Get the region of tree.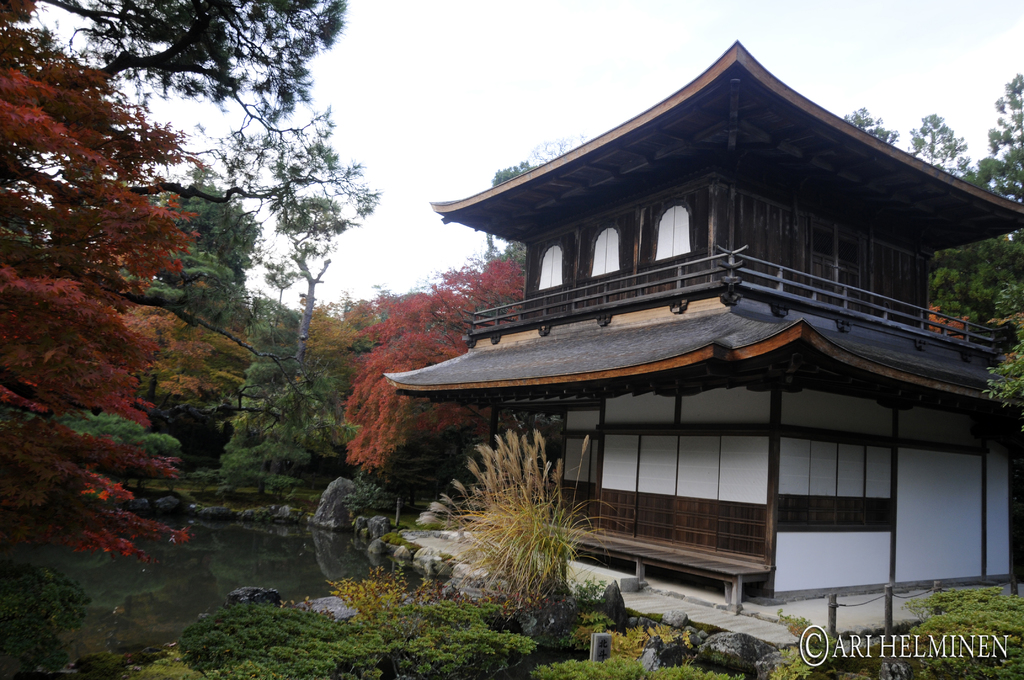
(924, 239, 991, 326).
